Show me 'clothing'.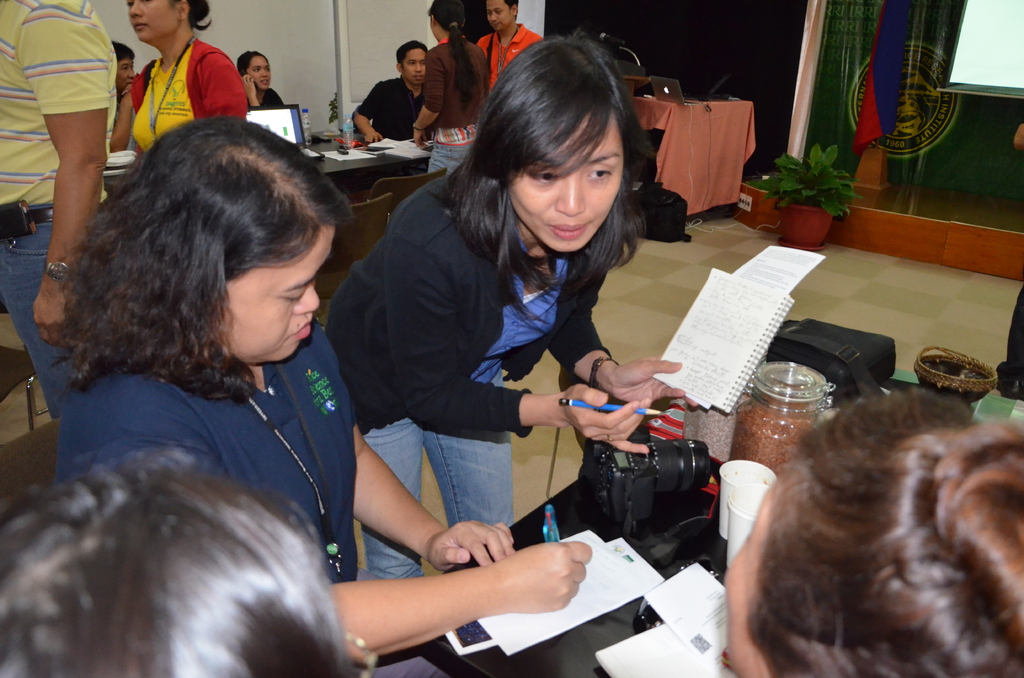
'clothing' is here: bbox=[0, 0, 125, 417].
